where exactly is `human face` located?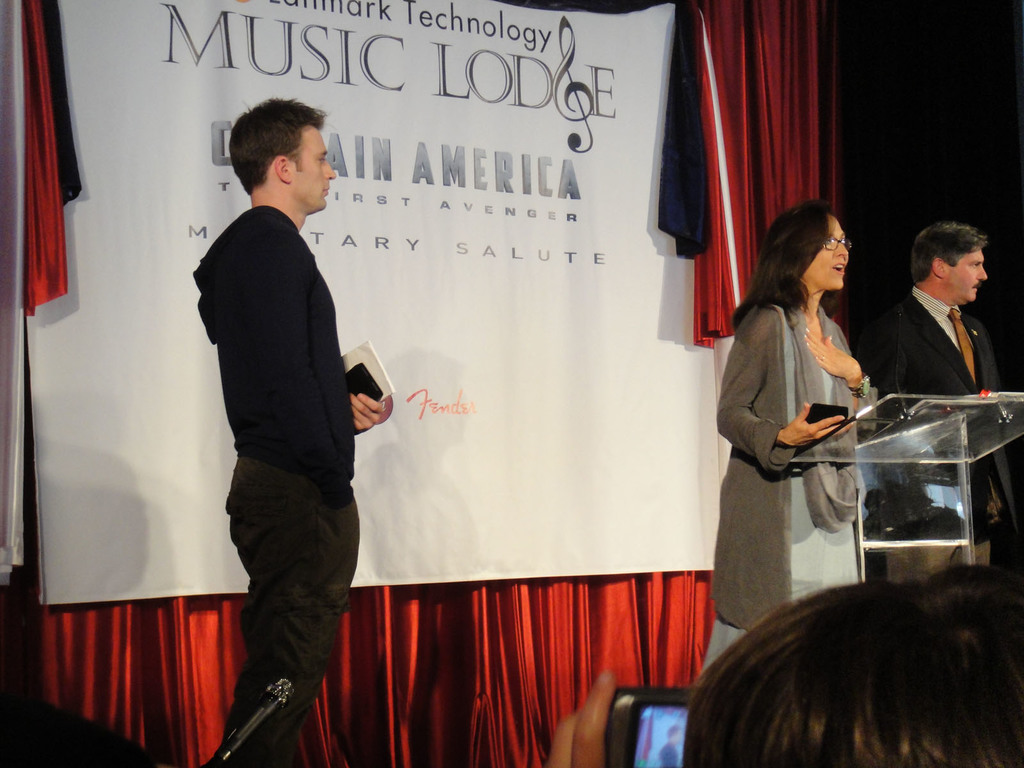
Its bounding box is (x1=808, y1=218, x2=847, y2=285).
